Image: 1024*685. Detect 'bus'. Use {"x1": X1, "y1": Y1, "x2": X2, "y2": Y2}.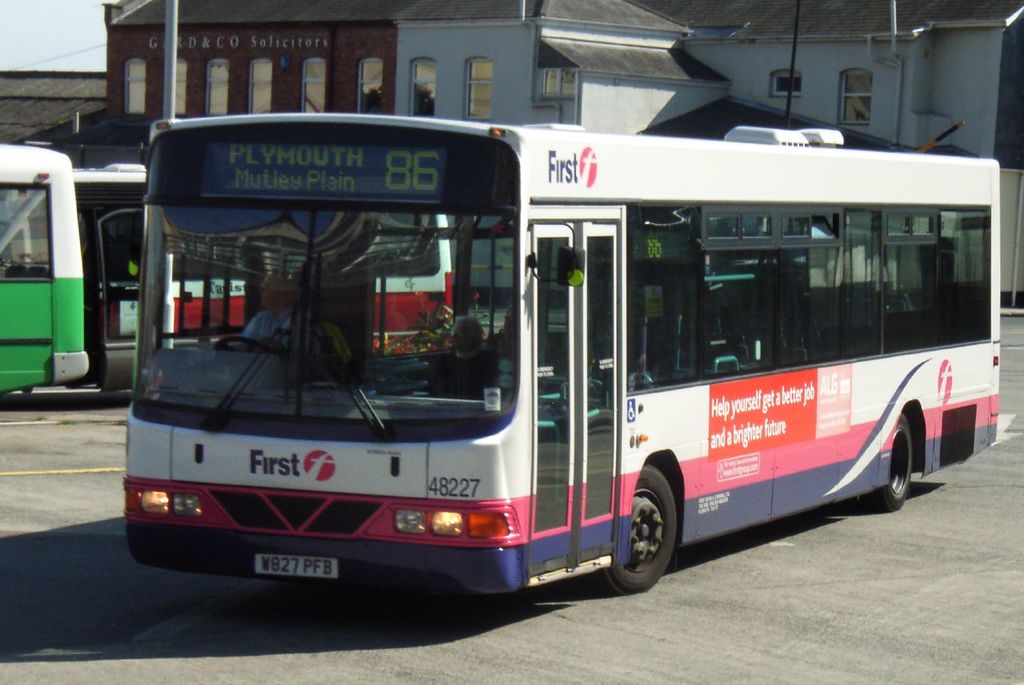
{"x1": 126, "y1": 108, "x2": 1004, "y2": 595}.
